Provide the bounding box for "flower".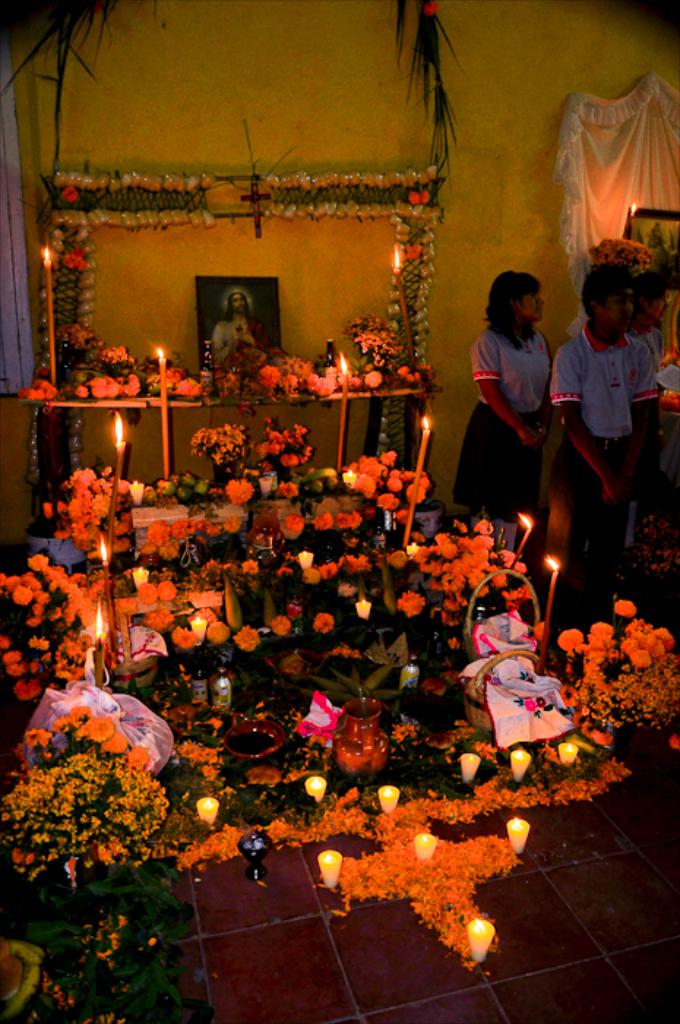
region(611, 597, 638, 619).
